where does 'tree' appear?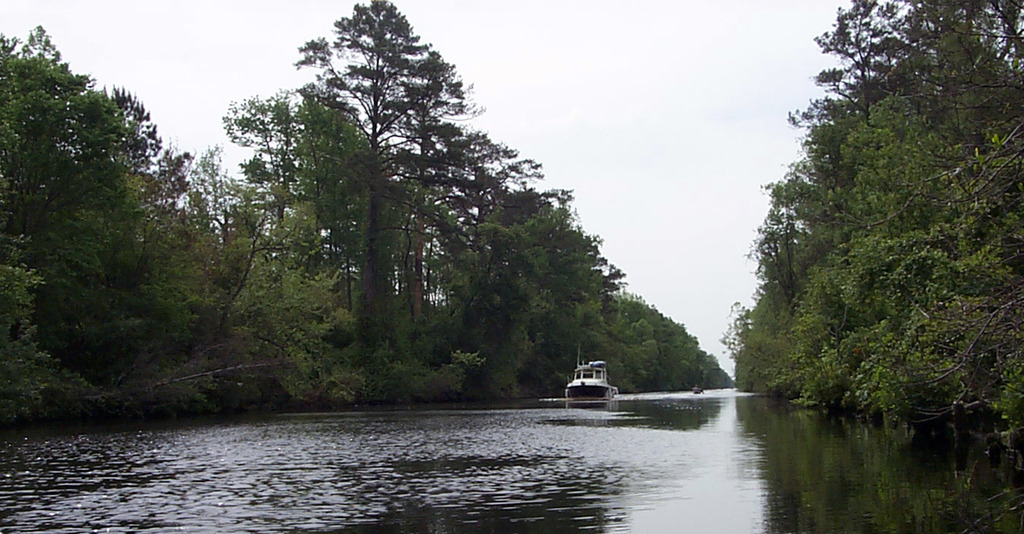
Appears at (x1=676, y1=341, x2=704, y2=385).
